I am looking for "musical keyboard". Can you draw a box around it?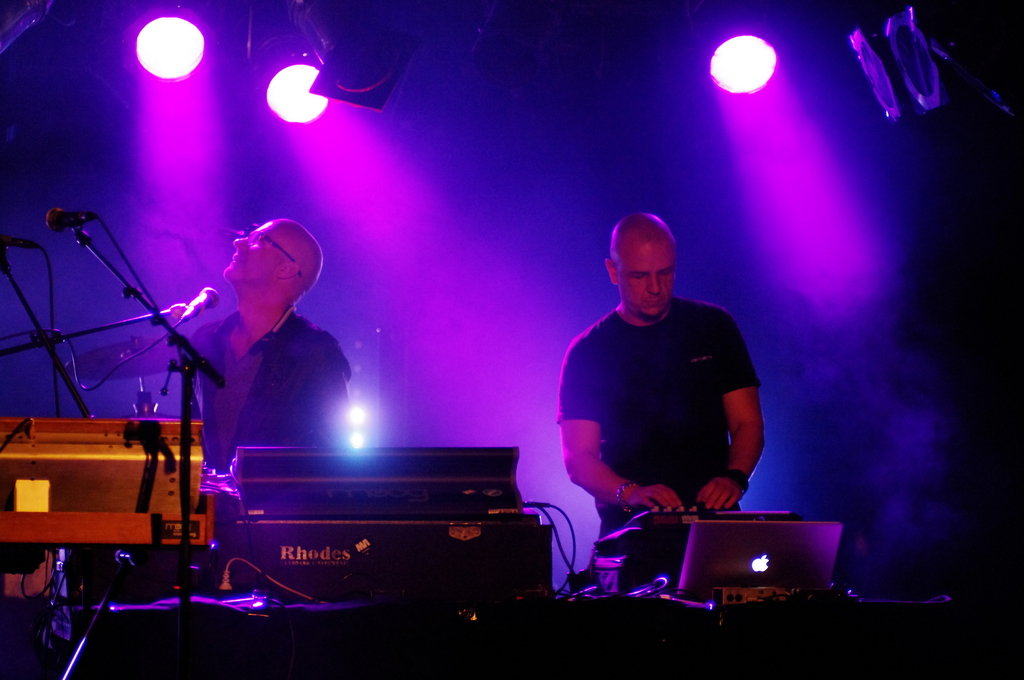
Sure, the bounding box is (627,504,794,531).
